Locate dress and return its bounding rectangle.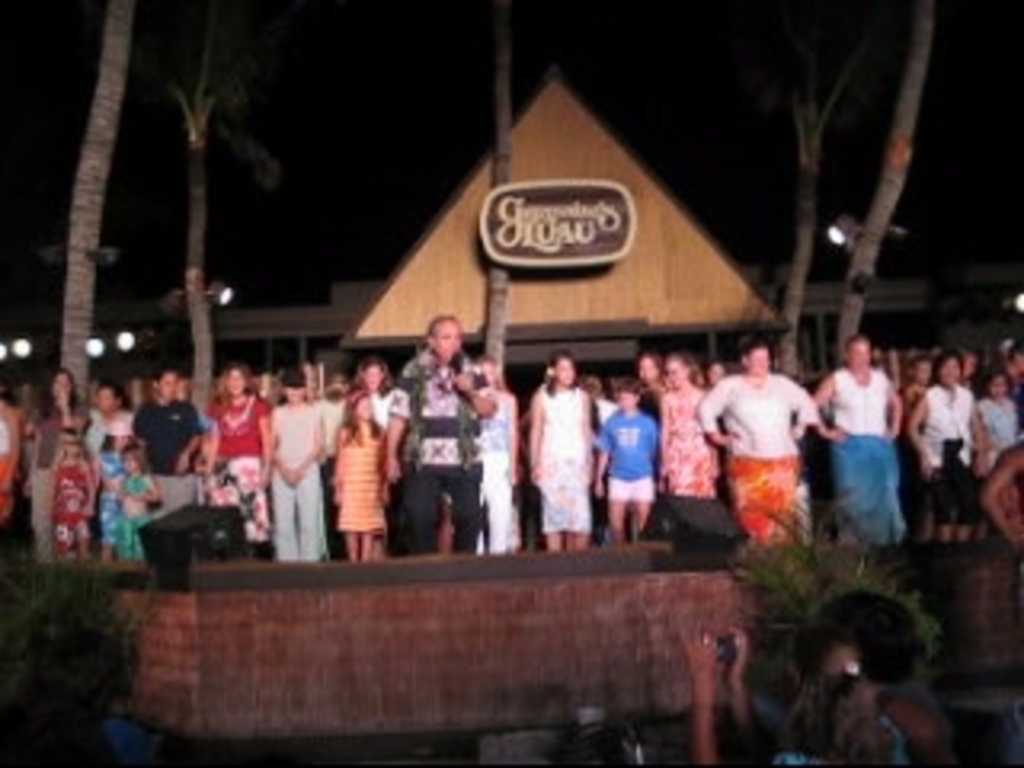
666 381 714 496.
